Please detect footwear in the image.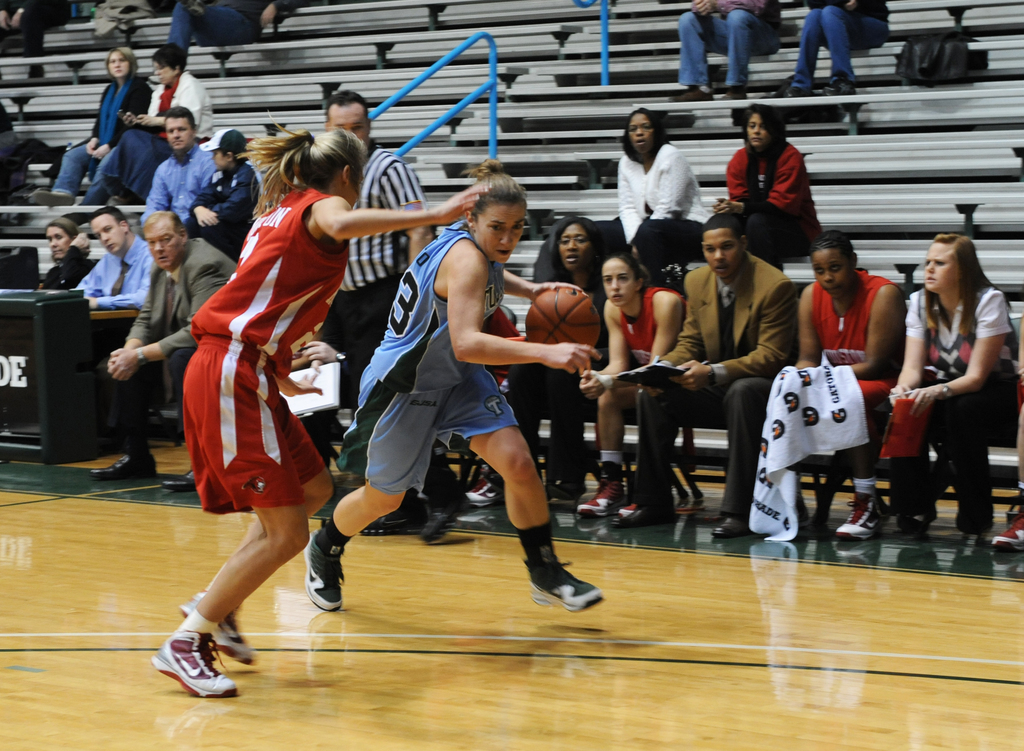
997,511,1023,545.
